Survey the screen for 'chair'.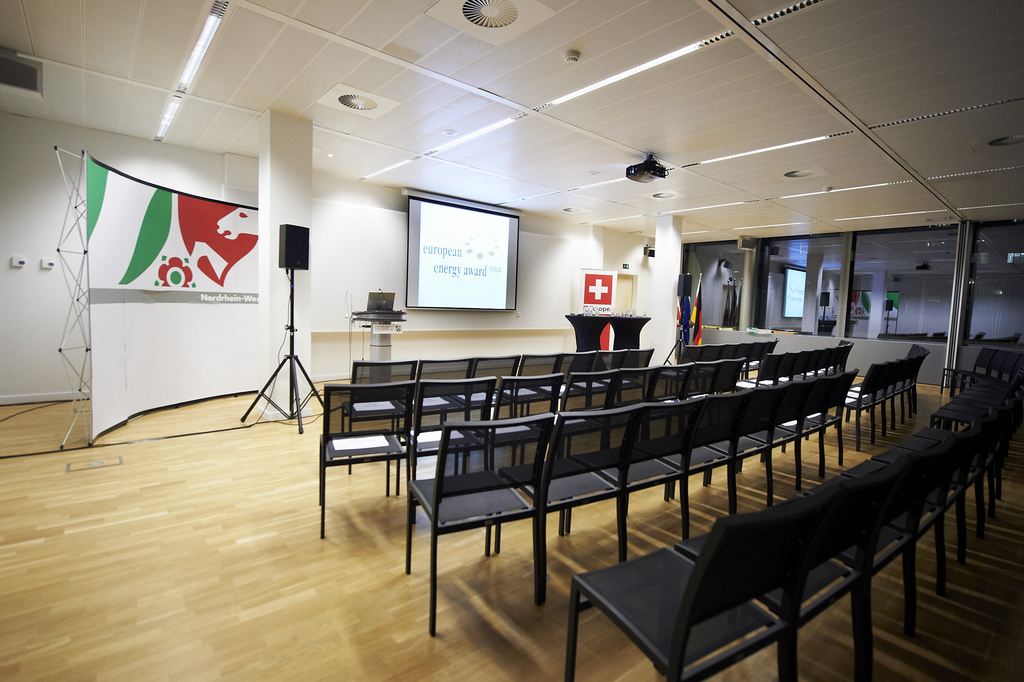
Survey found: [left=413, top=423, right=545, bottom=635].
